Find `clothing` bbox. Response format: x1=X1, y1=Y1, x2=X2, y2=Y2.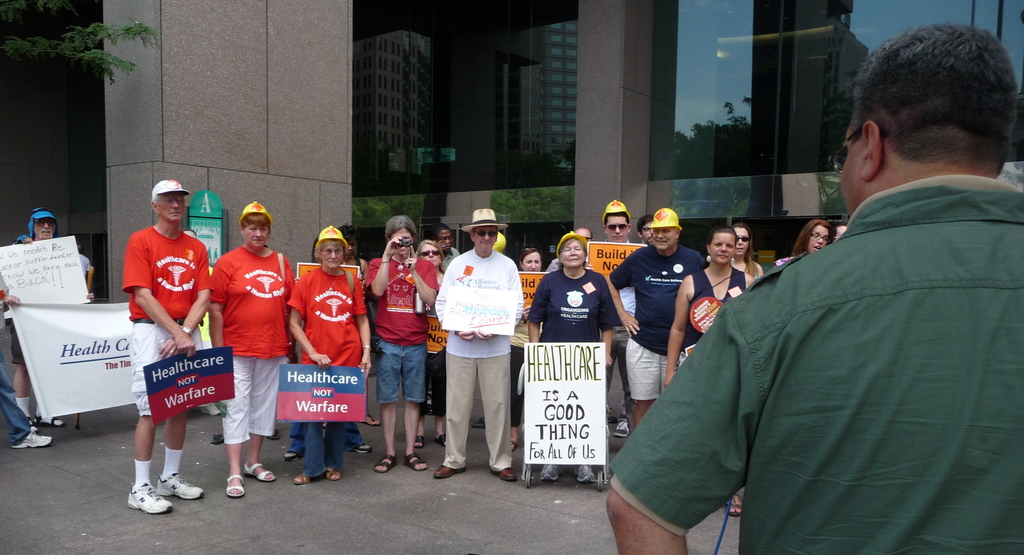
x1=7, y1=319, x2=28, y2=366.
